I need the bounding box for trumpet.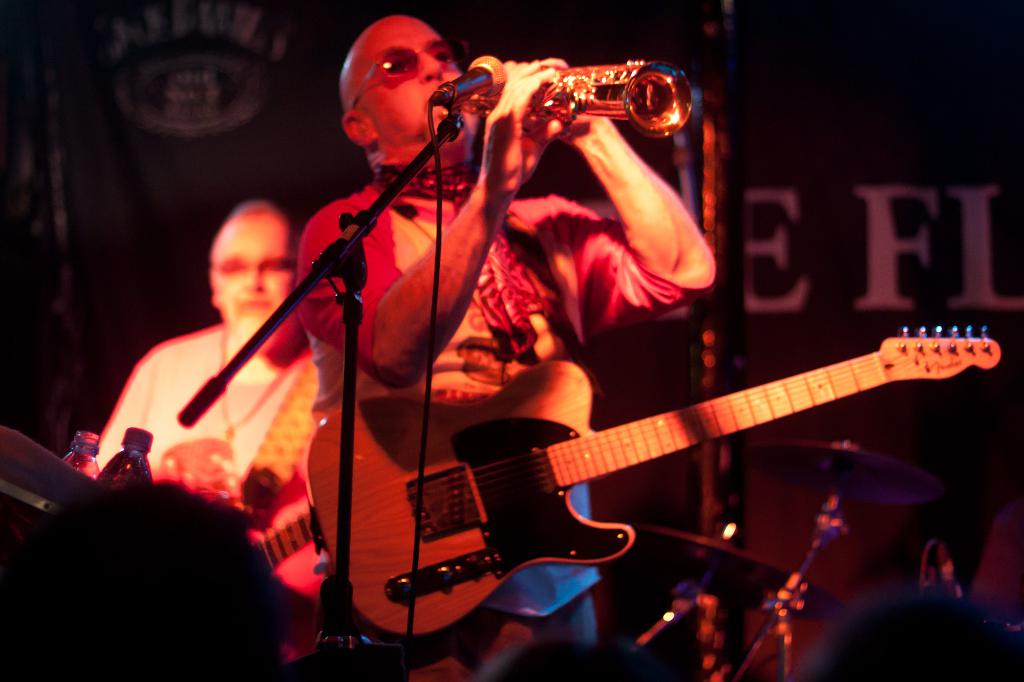
Here it is: 433 50 714 124.
